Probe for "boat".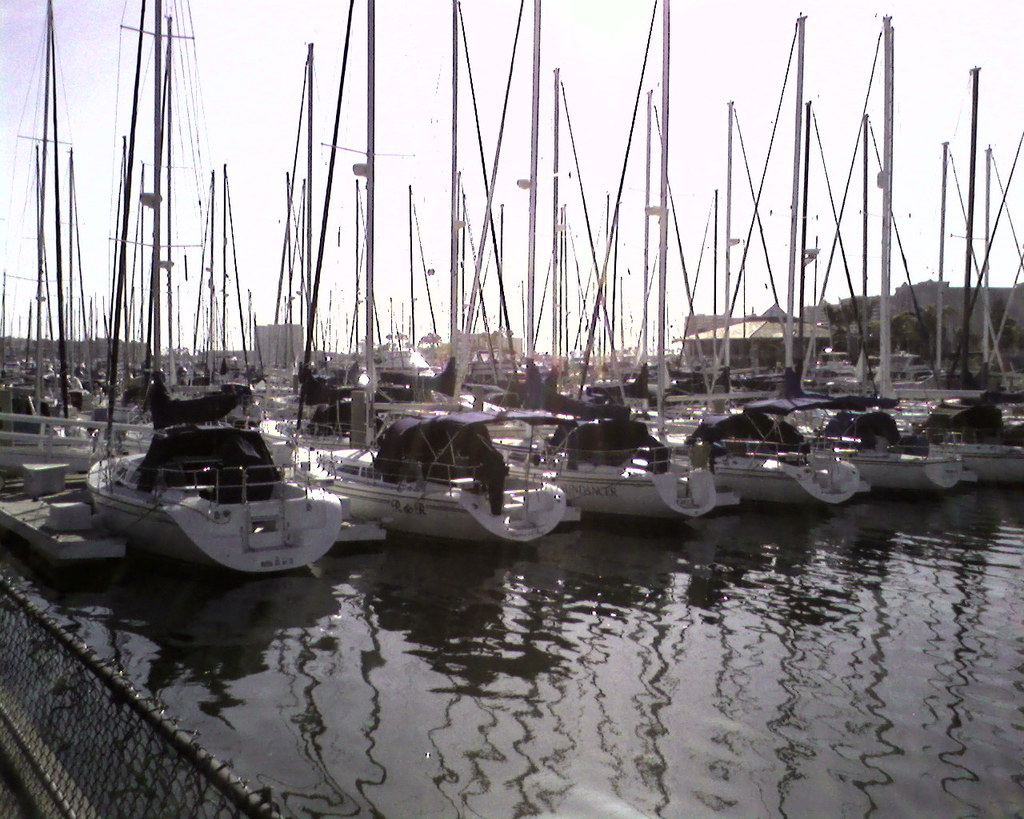
Probe result: (82,298,106,386).
